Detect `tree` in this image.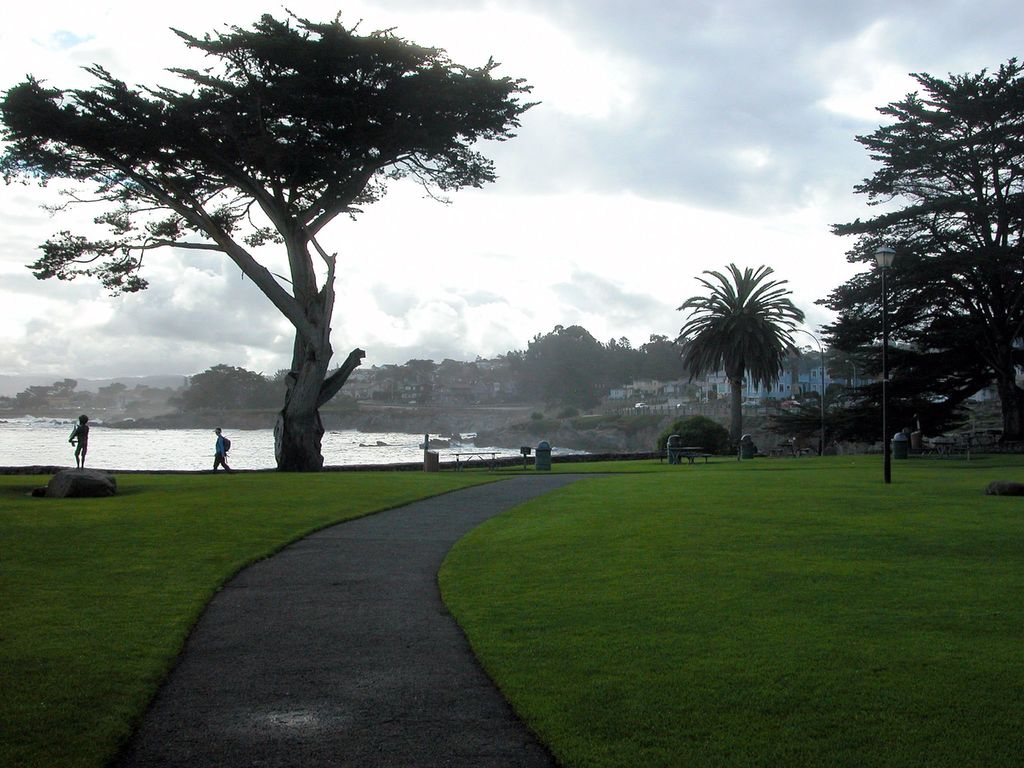
Detection: [817,44,1003,497].
